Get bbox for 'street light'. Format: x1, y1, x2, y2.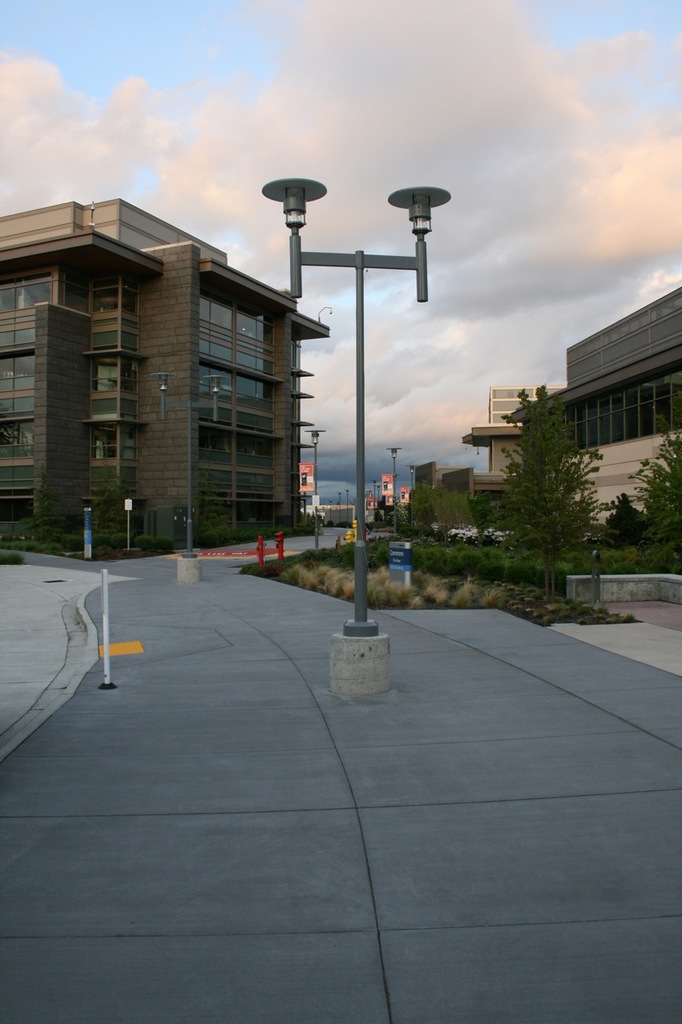
385, 446, 402, 534.
